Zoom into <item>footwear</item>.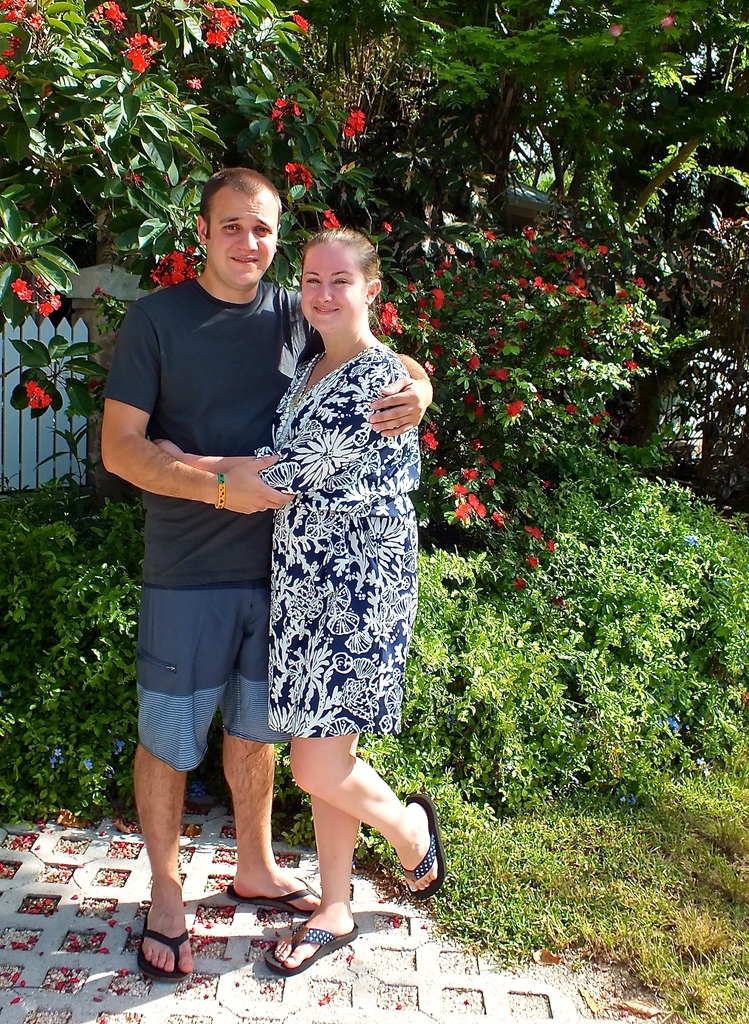
Zoom target: (left=136, top=903, right=191, bottom=982).
